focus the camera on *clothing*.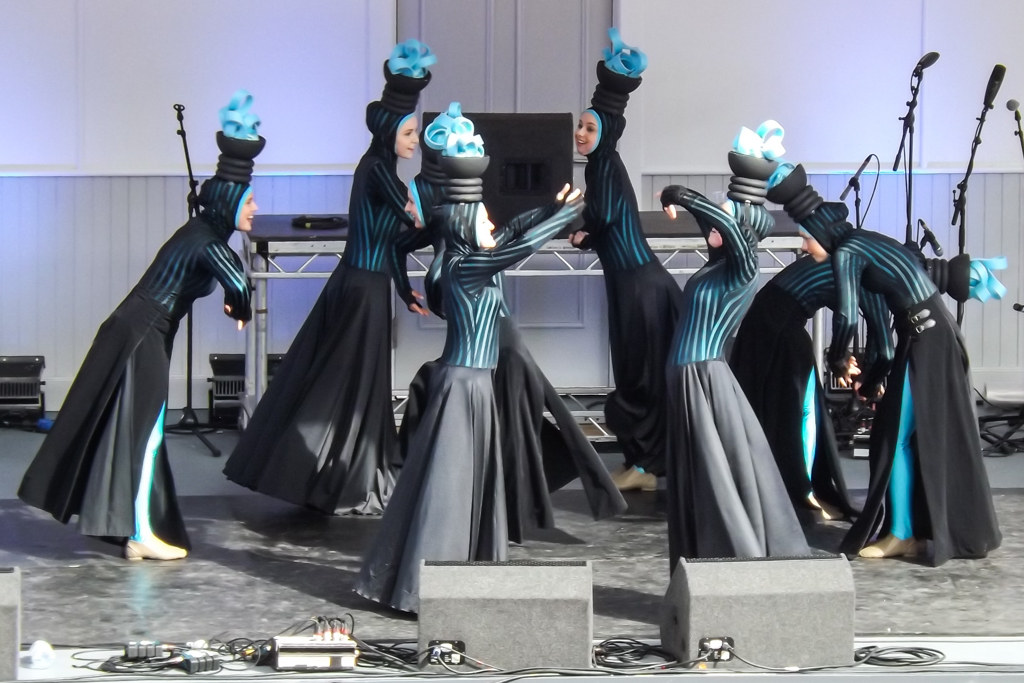
Focus region: locate(351, 173, 580, 612).
